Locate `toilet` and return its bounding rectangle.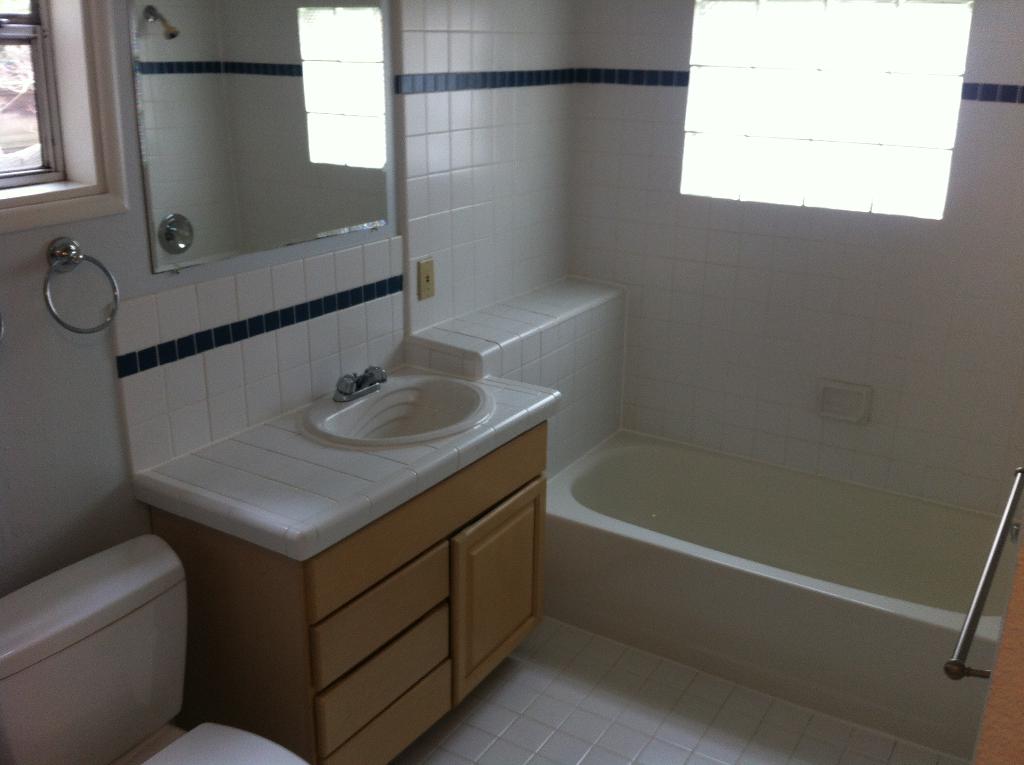
select_region(140, 717, 311, 764).
